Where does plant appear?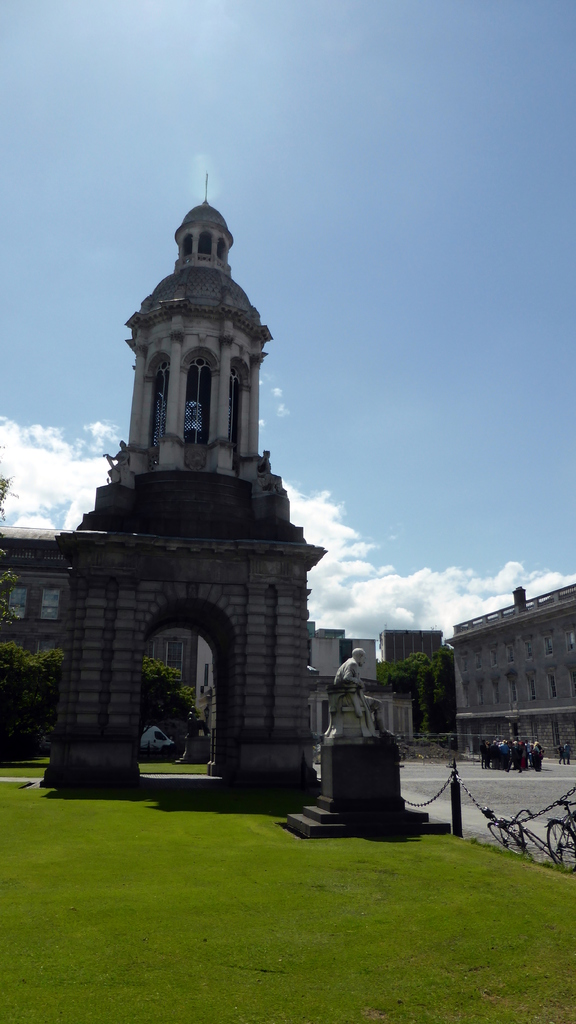
Appears at {"x1": 0, "y1": 634, "x2": 65, "y2": 733}.
